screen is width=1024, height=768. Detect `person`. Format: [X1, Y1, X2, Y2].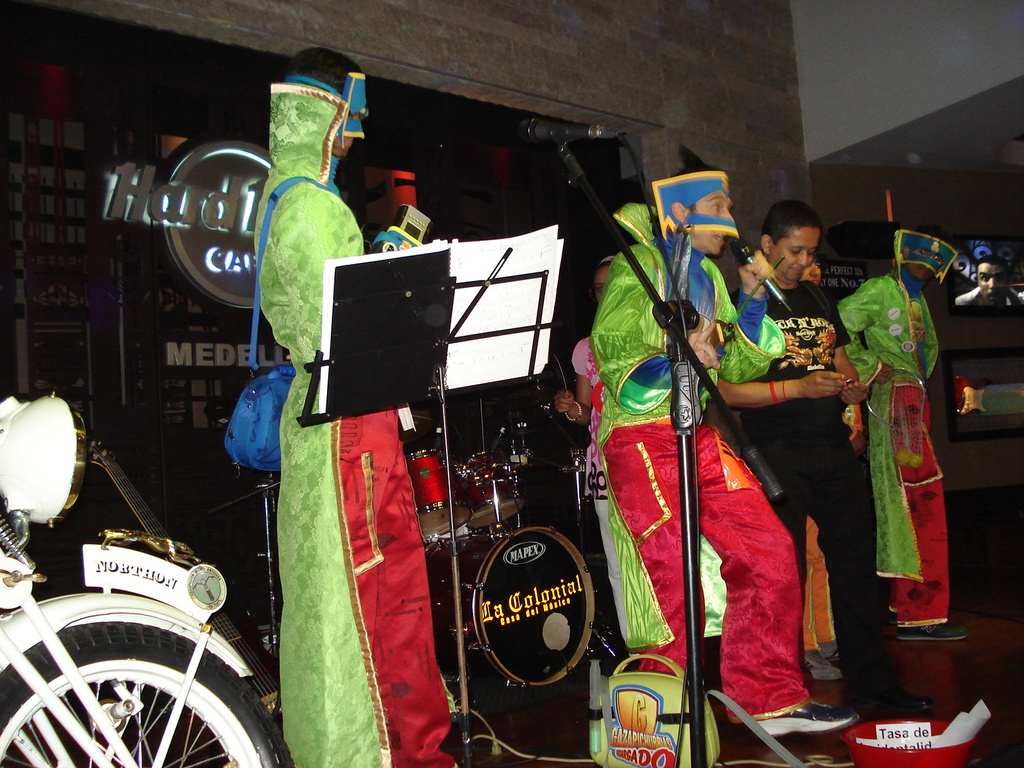
[600, 145, 859, 739].
